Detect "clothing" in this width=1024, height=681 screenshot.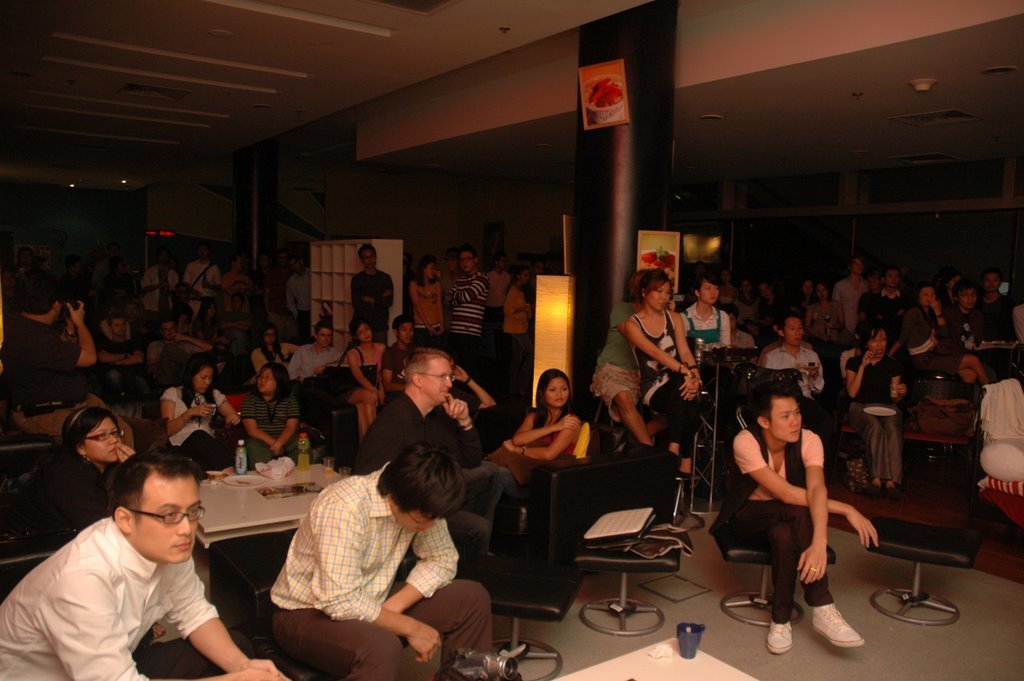
Detection: (716,421,839,623).
